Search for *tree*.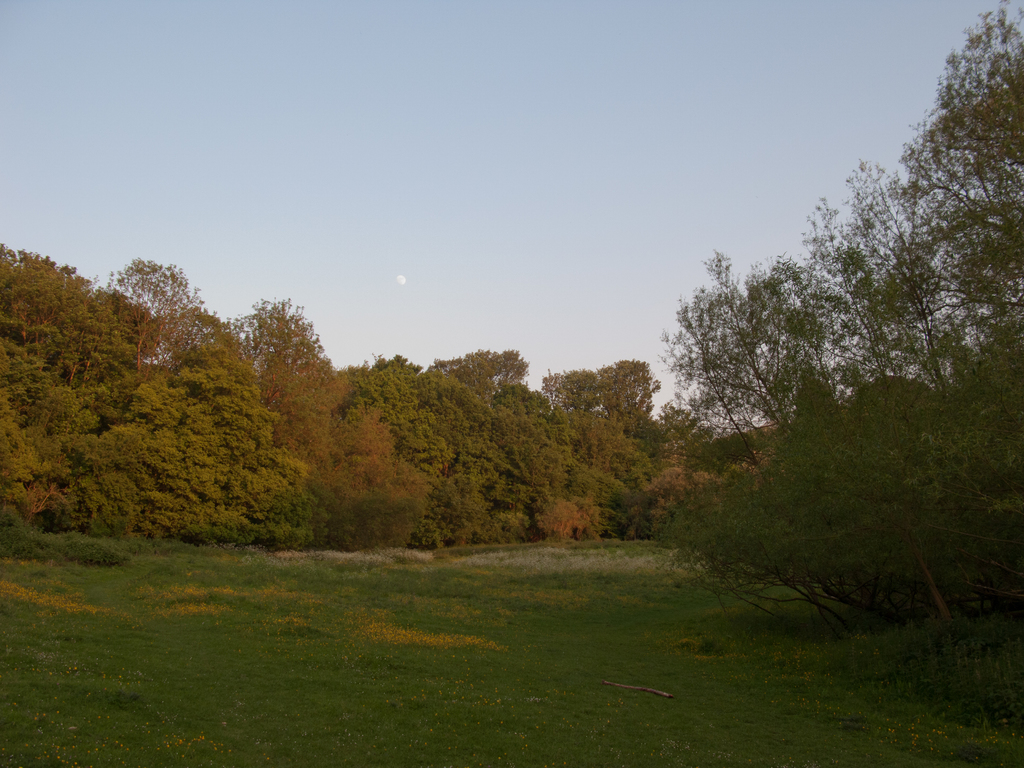
Found at bbox=[222, 294, 345, 378].
